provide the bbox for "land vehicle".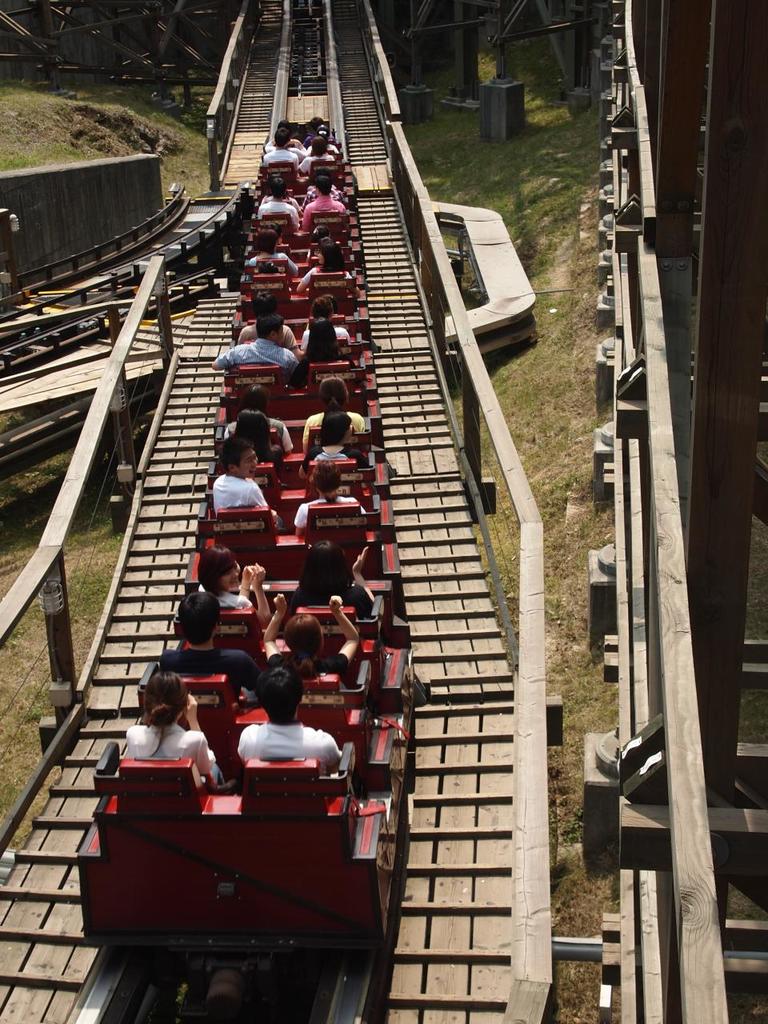
<box>69,123,437,975</box>.
